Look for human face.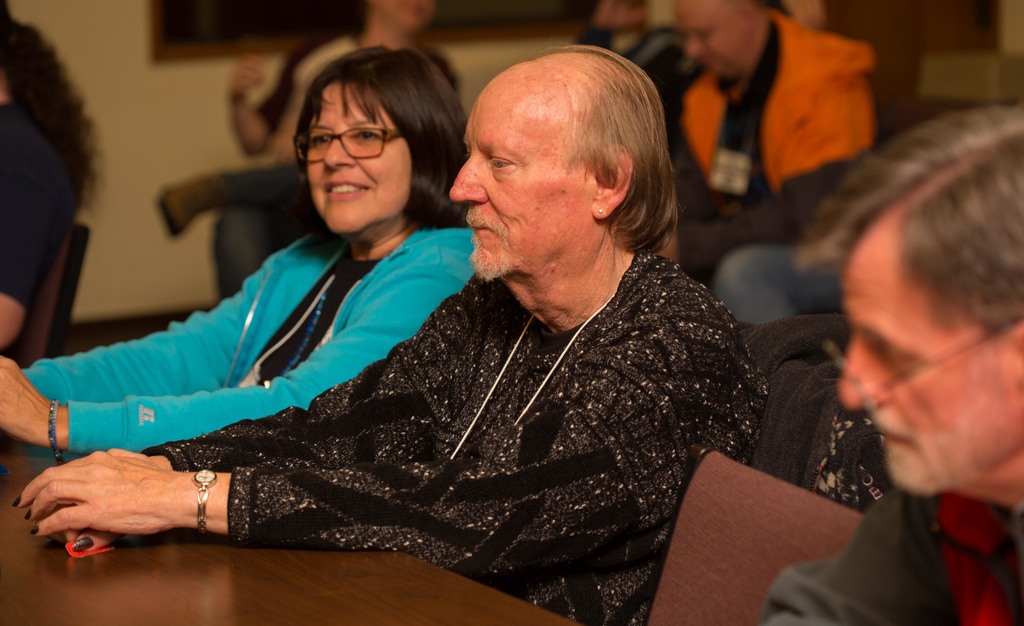
Found: 305:87:410:230.
